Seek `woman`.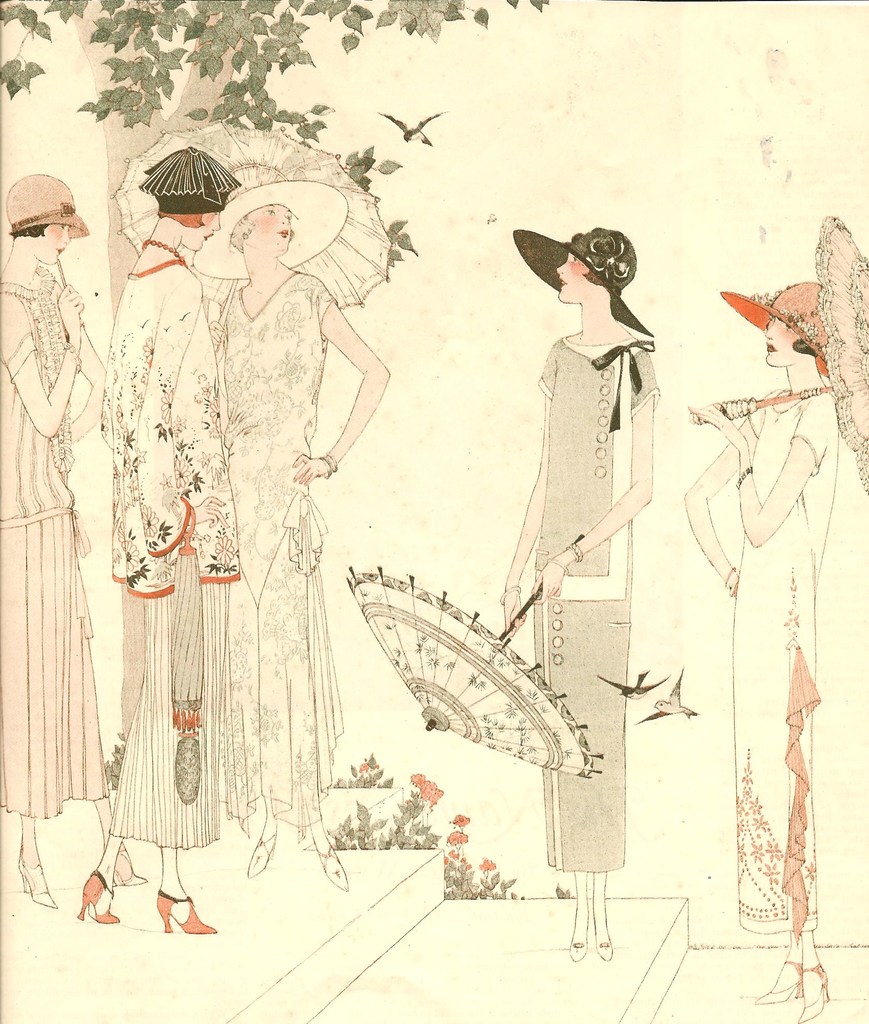
x1=77 y1=149 x2=243 y2=932.
